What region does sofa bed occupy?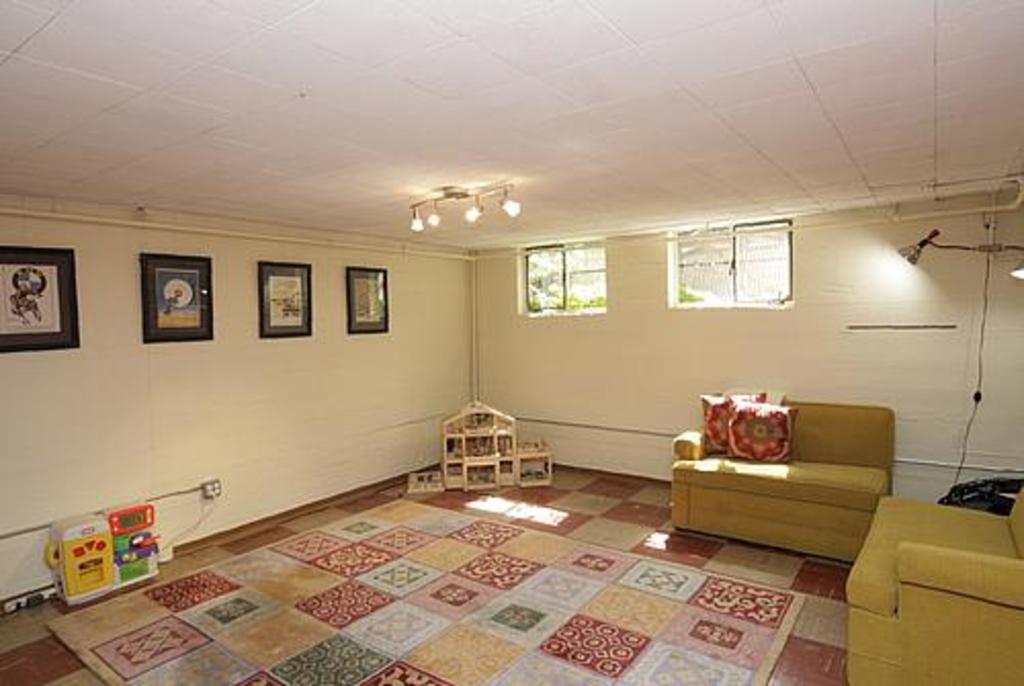
[left=844, top=485, right=1022, bottom=684].
